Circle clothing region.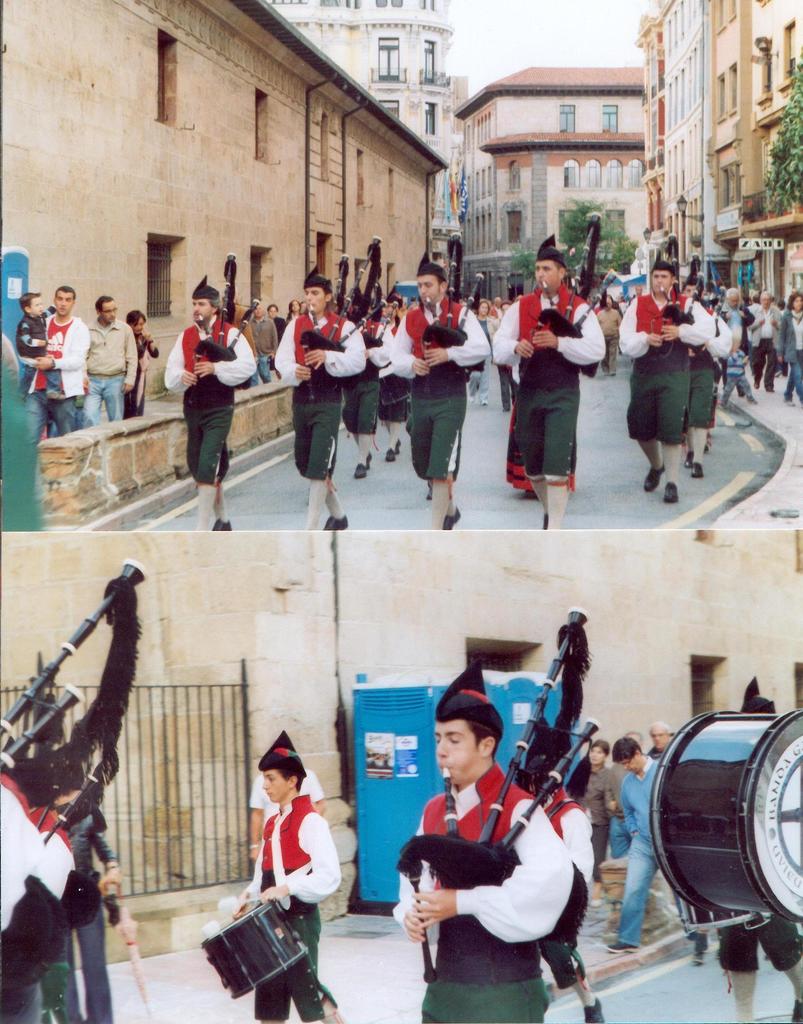
Region: locate(33, 795, 116, 1023).
